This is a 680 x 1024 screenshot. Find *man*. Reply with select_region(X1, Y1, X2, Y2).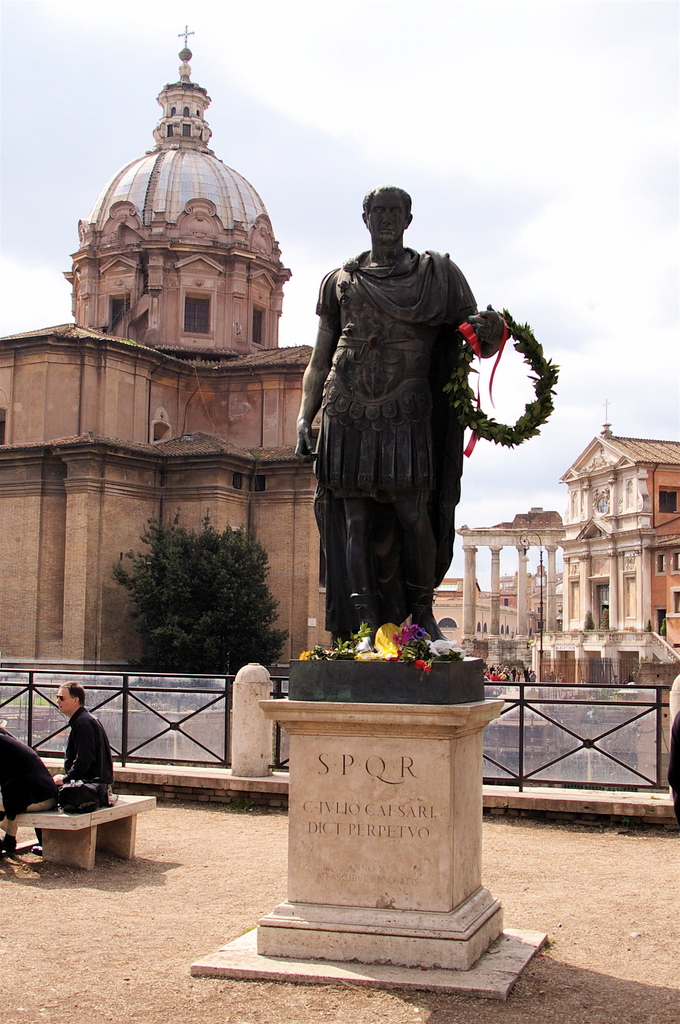
select_region(293, 184, 508, 643).
